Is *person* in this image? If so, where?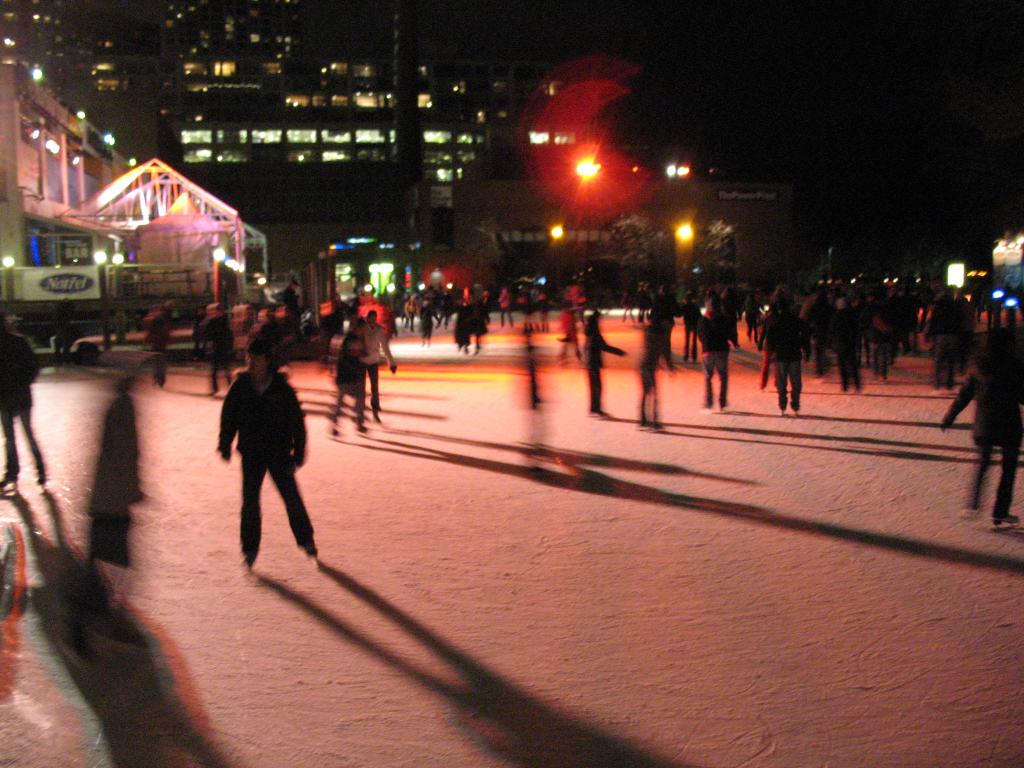
Yes, at 193,329,332,583.
